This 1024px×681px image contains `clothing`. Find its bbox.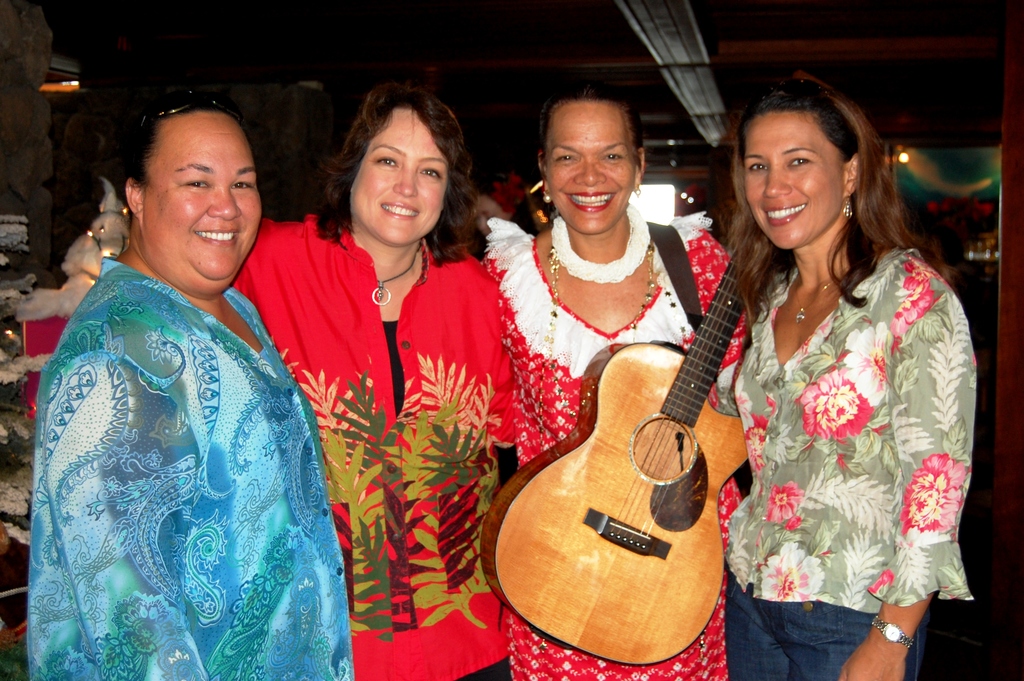
l=462, t=193, r=516, b=267.
